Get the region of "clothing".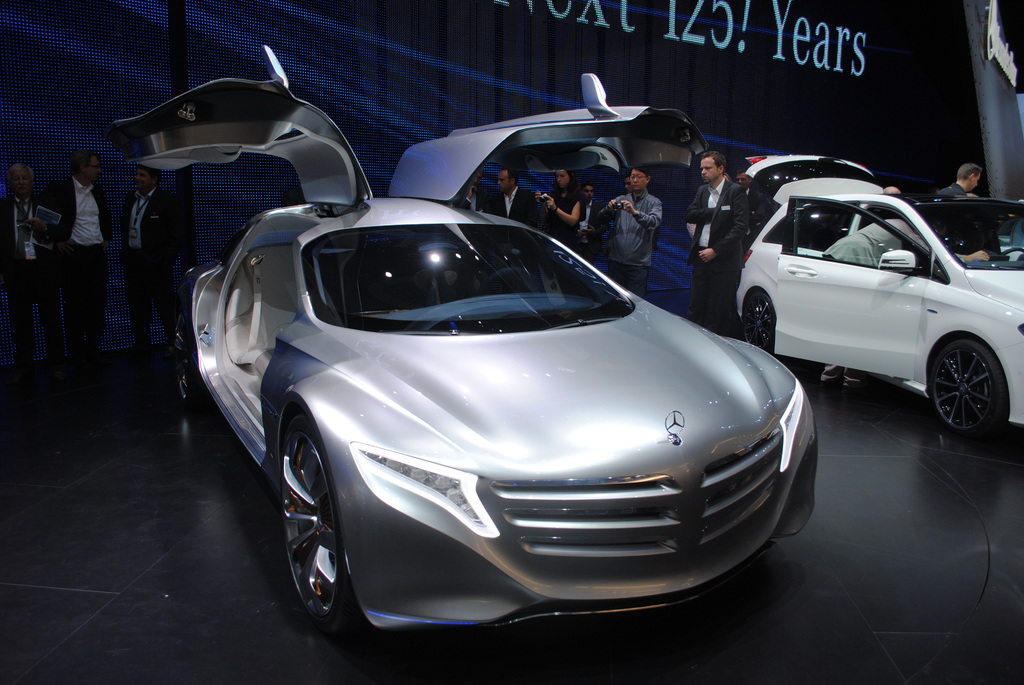
box=[122, 182, 191, 350].
